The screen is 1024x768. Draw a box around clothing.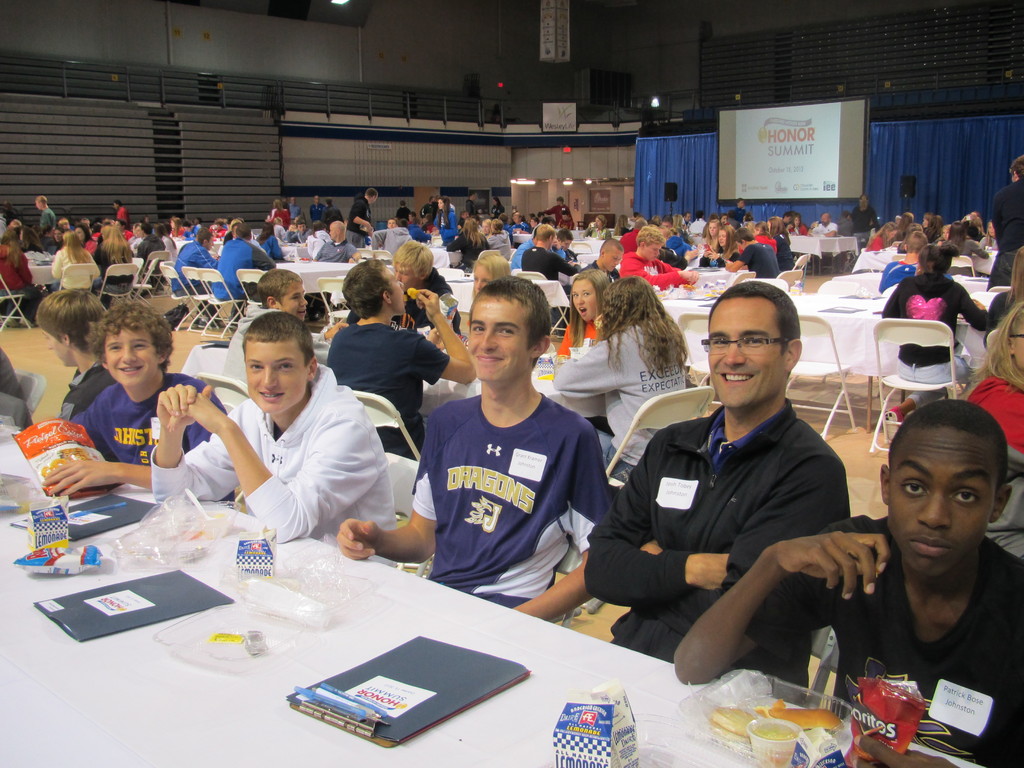
881 271 988 410.
